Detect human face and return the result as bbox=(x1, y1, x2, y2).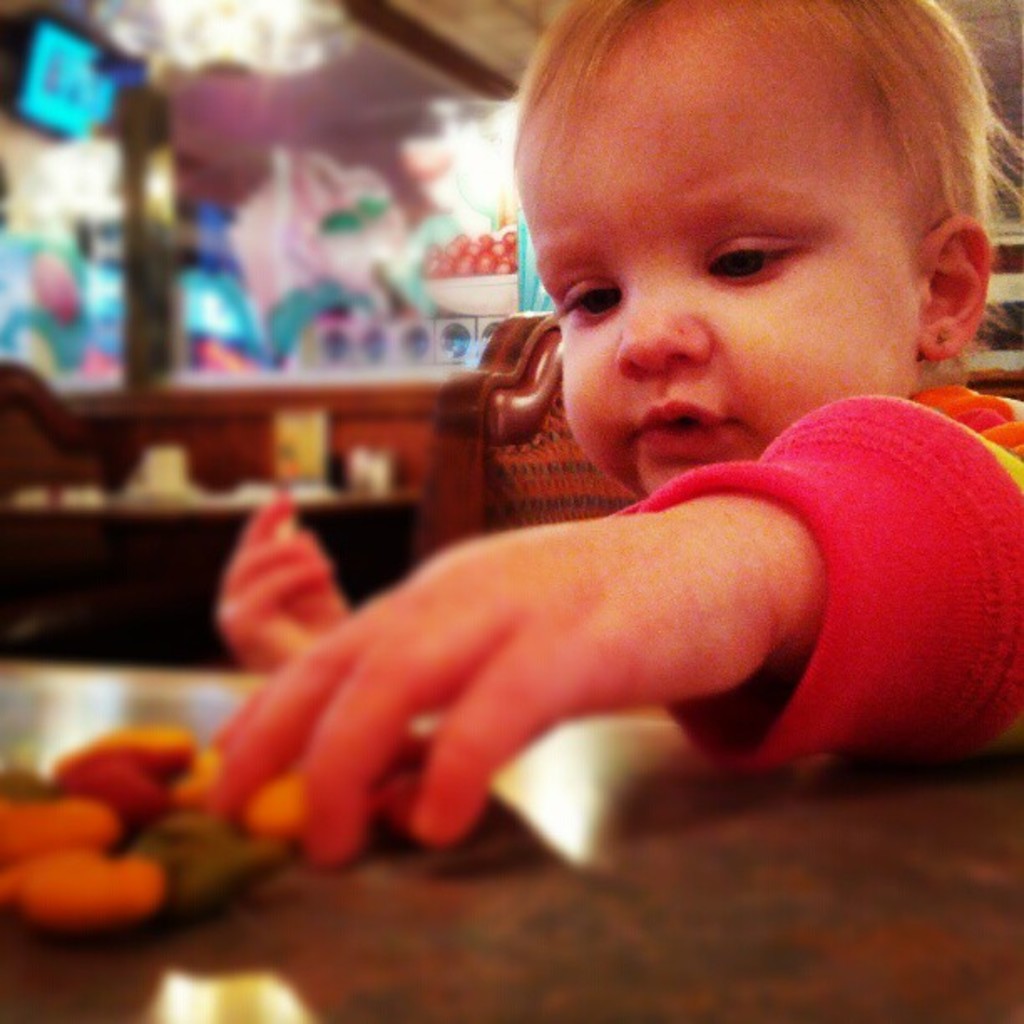
bbox=(509, 32, 962, 502).
